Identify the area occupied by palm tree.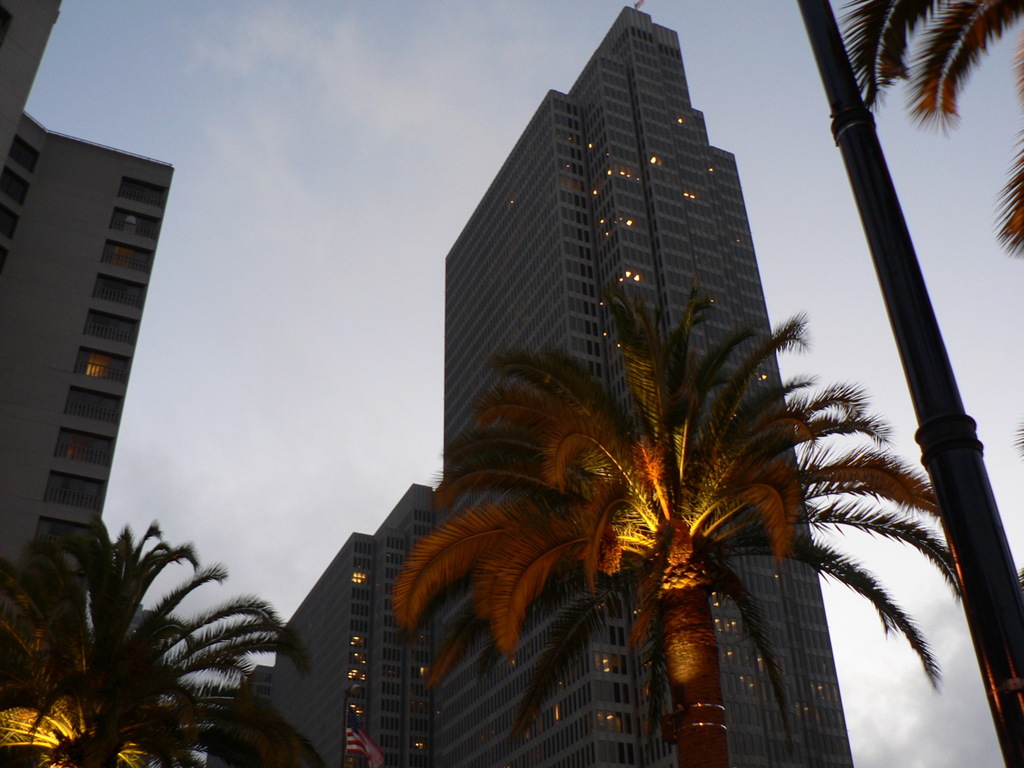
Area: (873,0,1023,266).
